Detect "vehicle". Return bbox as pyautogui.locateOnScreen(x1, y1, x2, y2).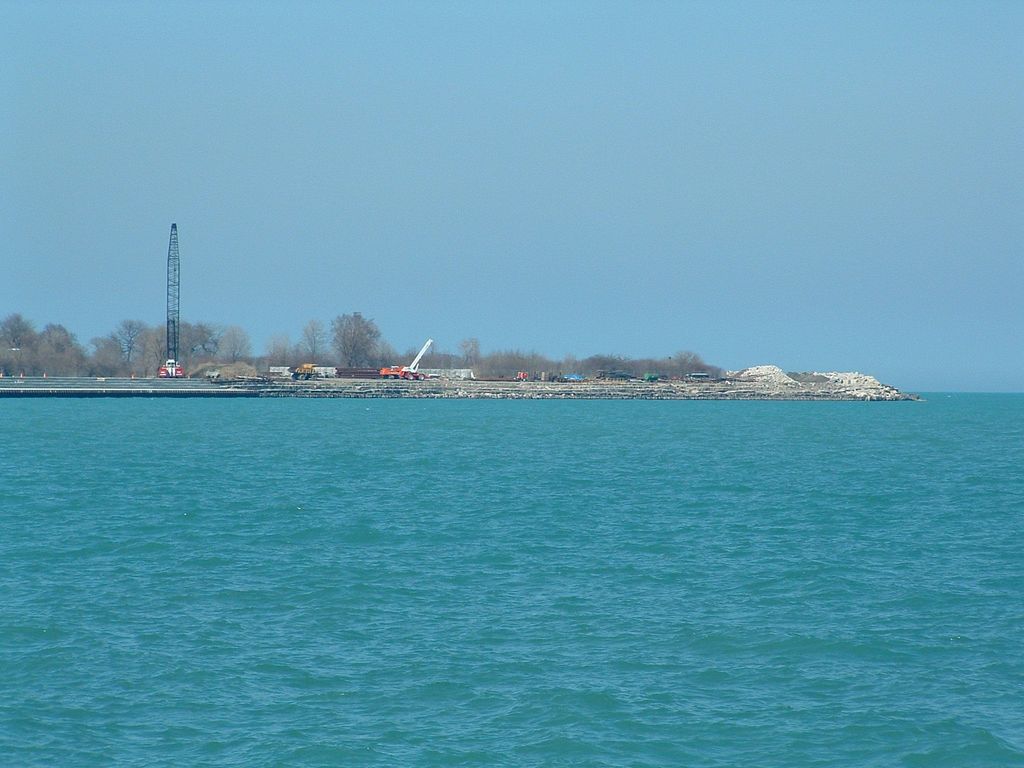
pyautogui.locateOnScreen(289, 364, 319, 379).
